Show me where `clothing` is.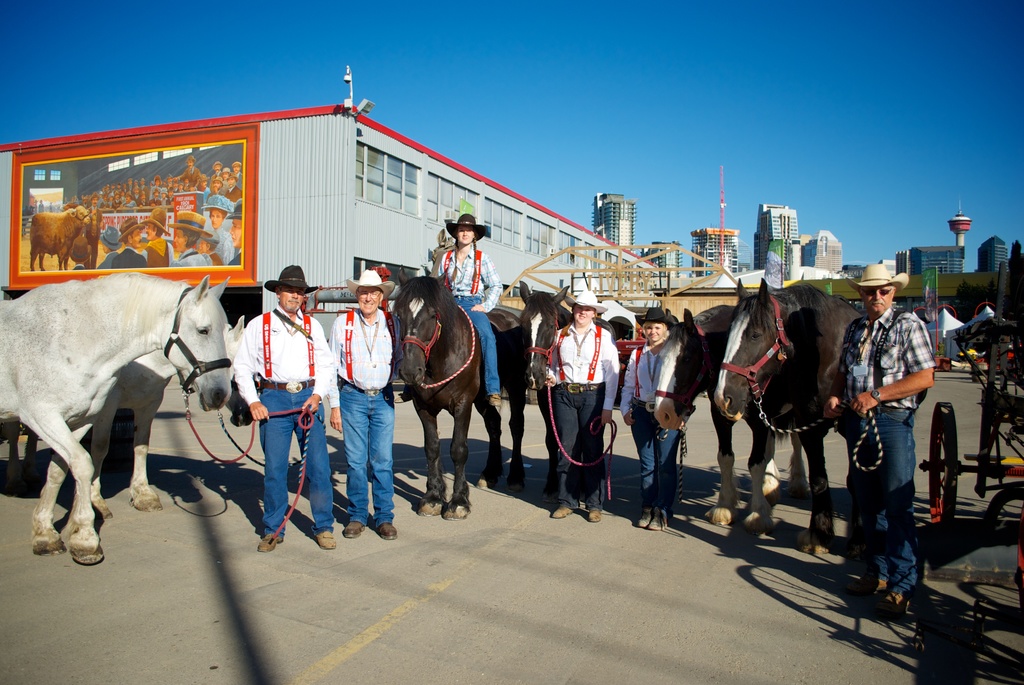
`clothing` is at Rect(36, 203, 44, 216).
